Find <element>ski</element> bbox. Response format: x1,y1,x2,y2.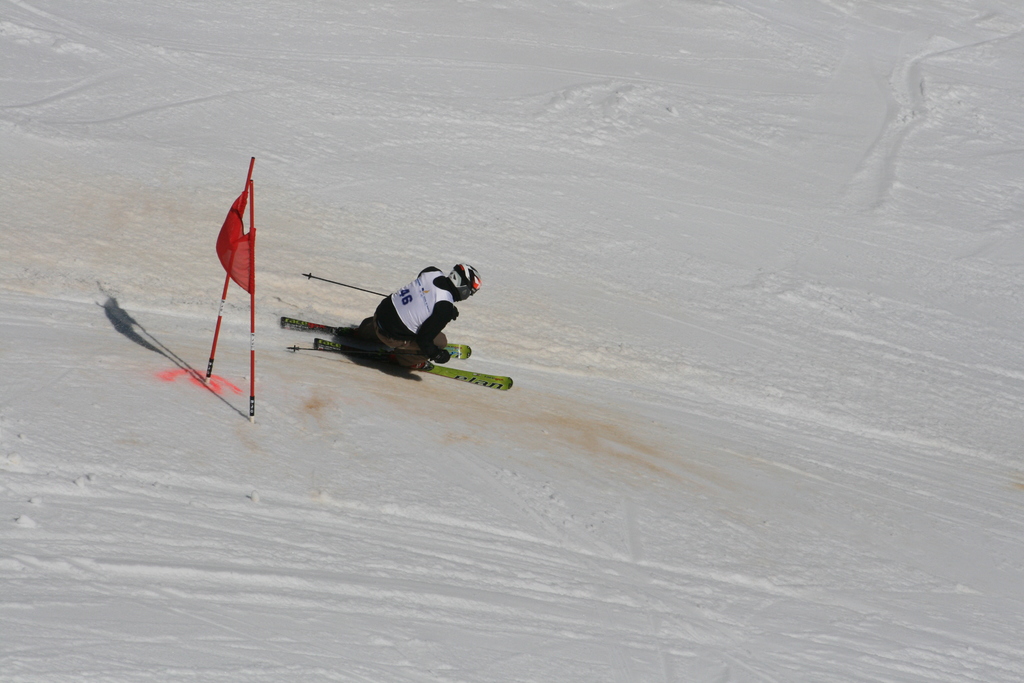
282,315,475,365.
